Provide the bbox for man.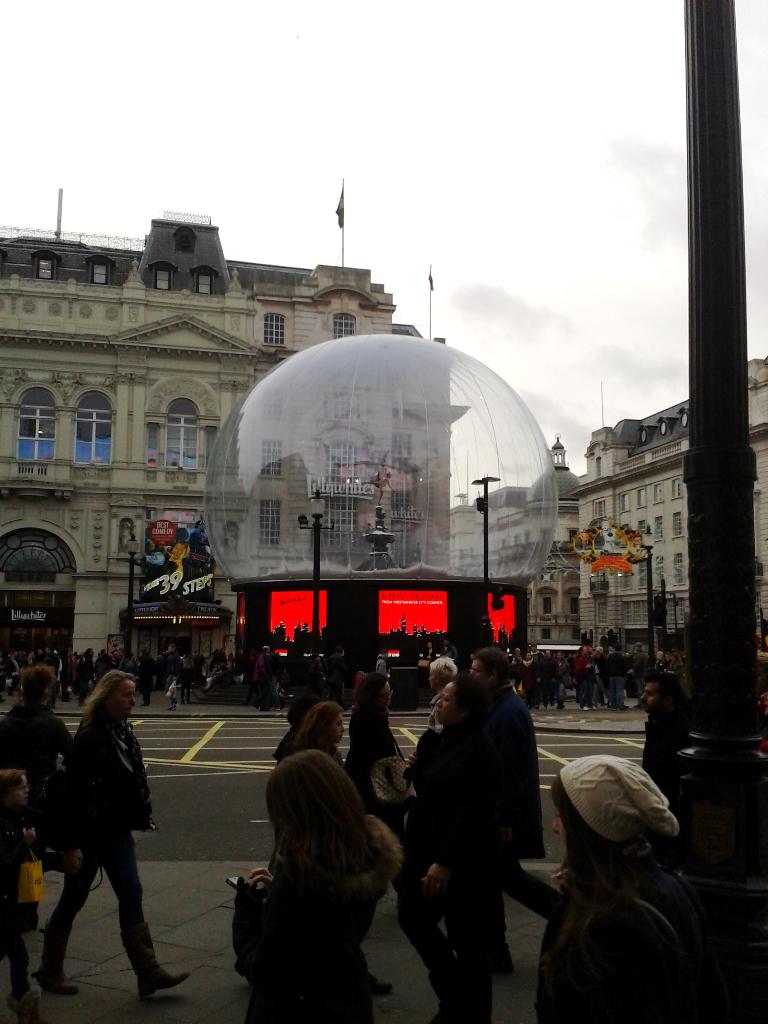
left=442, top=637, right=459, bottom=660.
